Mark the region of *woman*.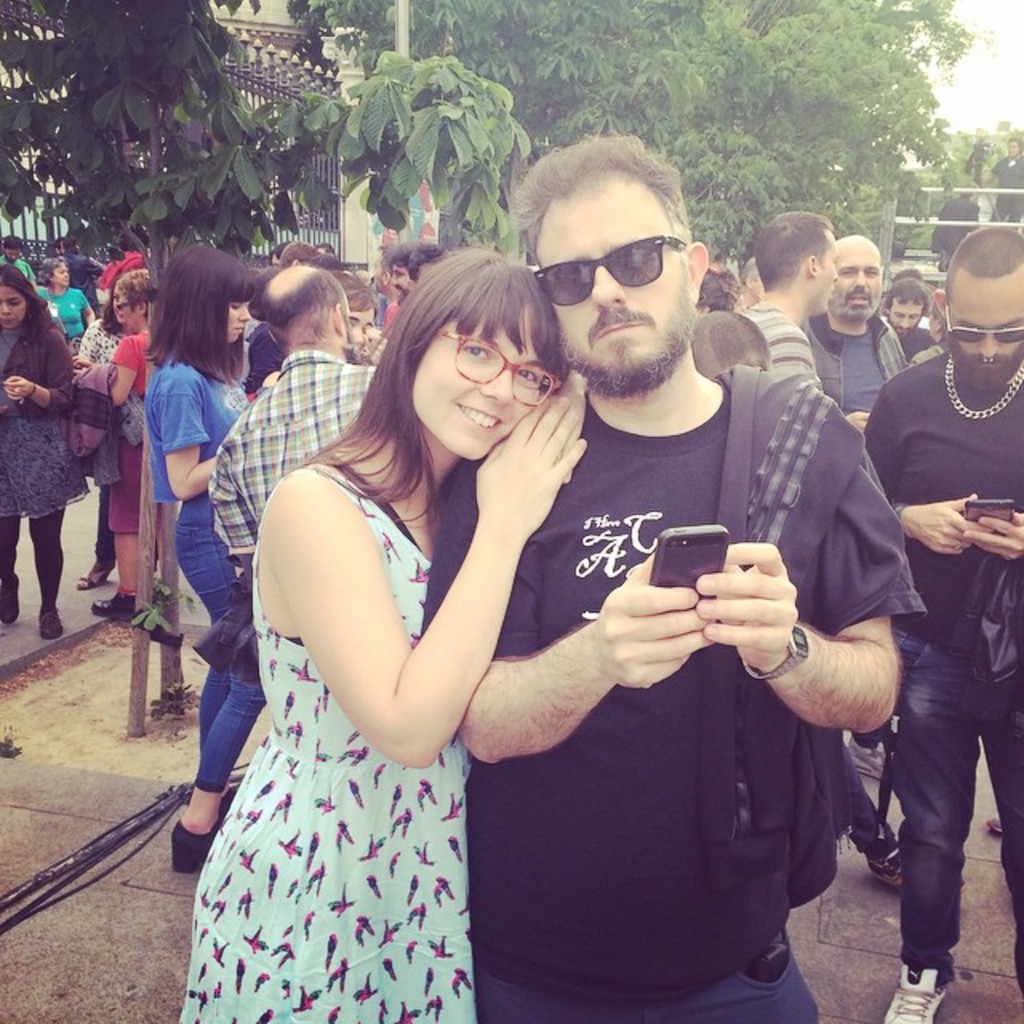
Region: [146,243,262,885].
